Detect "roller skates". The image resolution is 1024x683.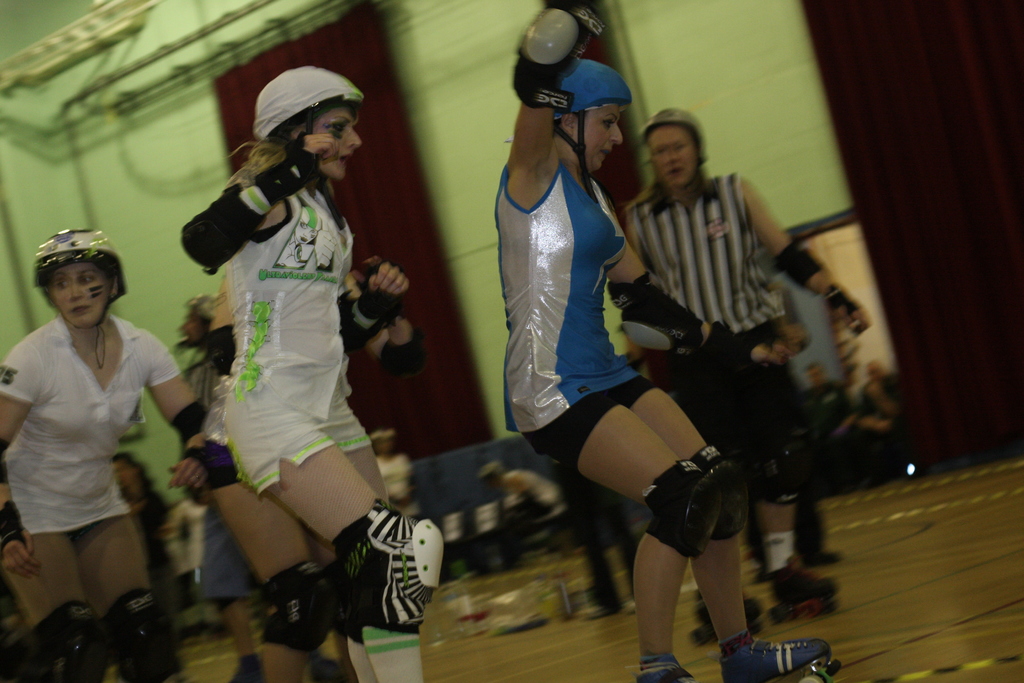
crop(767, 555, 842, 624).
